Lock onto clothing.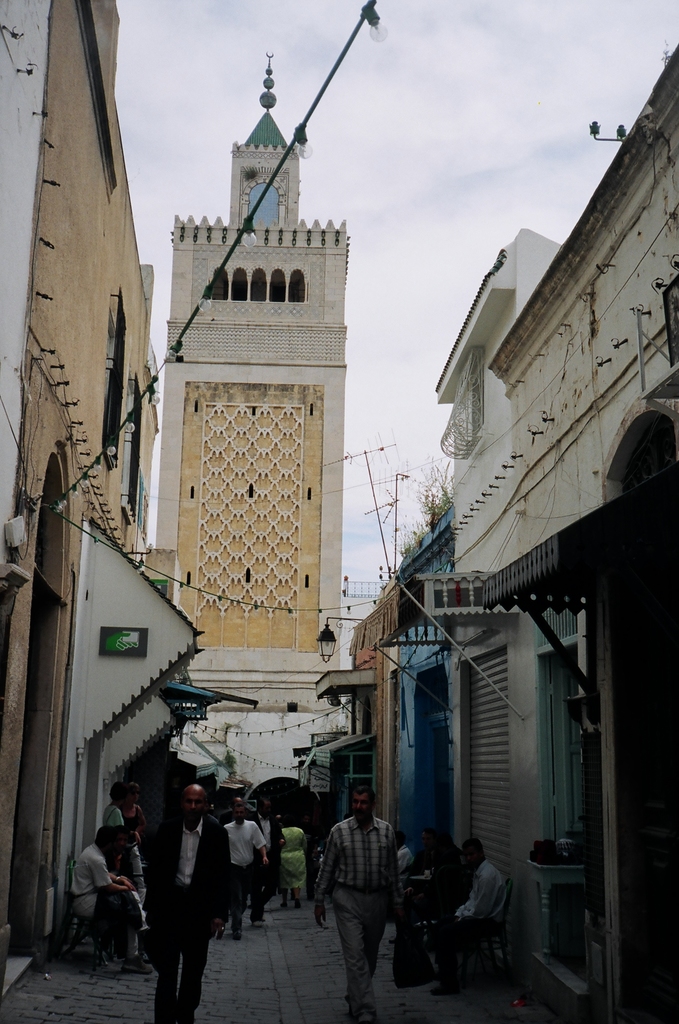
Locked: 412,864,500,971.
